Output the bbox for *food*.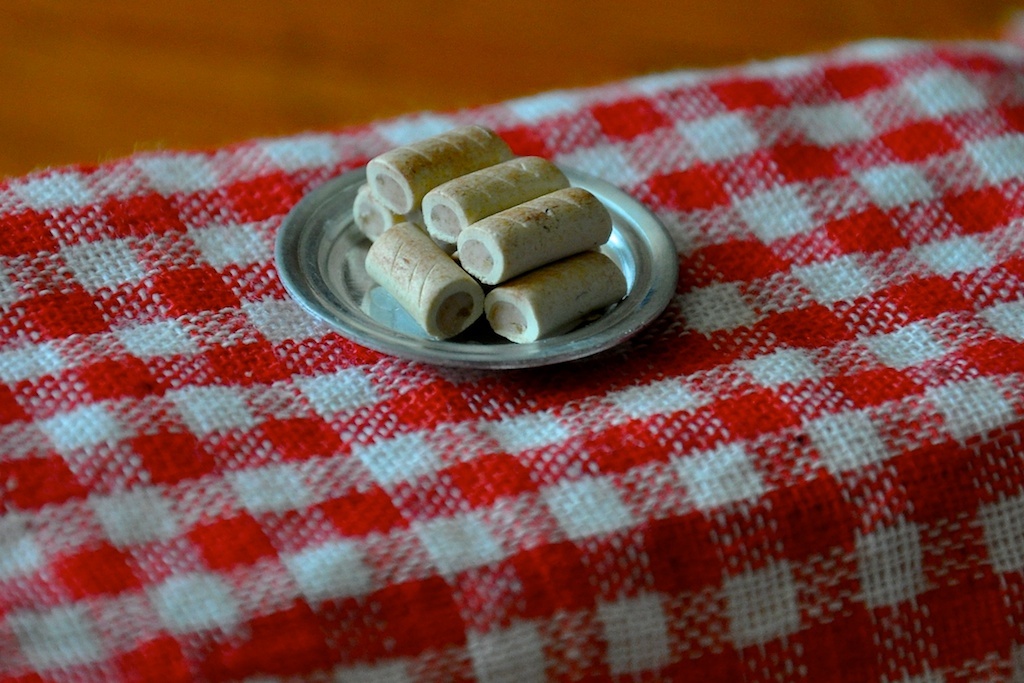
x1=367, y1=211, x2=492, y2=349.
